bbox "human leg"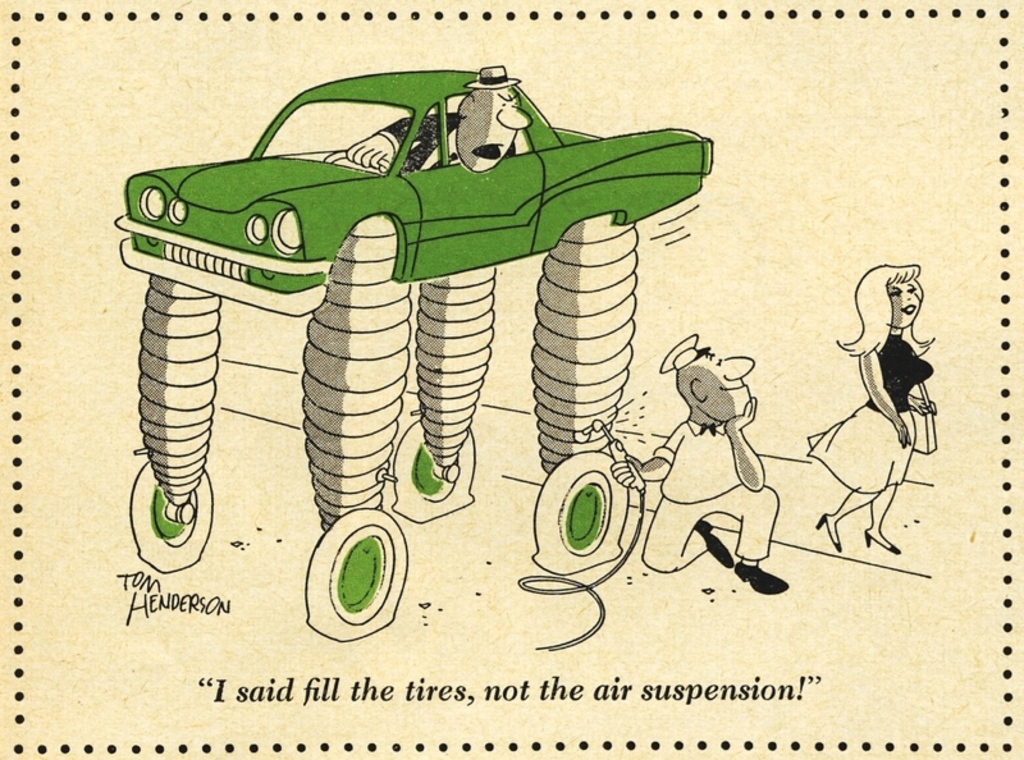
[left=814, top=448, right=888, bottom=558]
